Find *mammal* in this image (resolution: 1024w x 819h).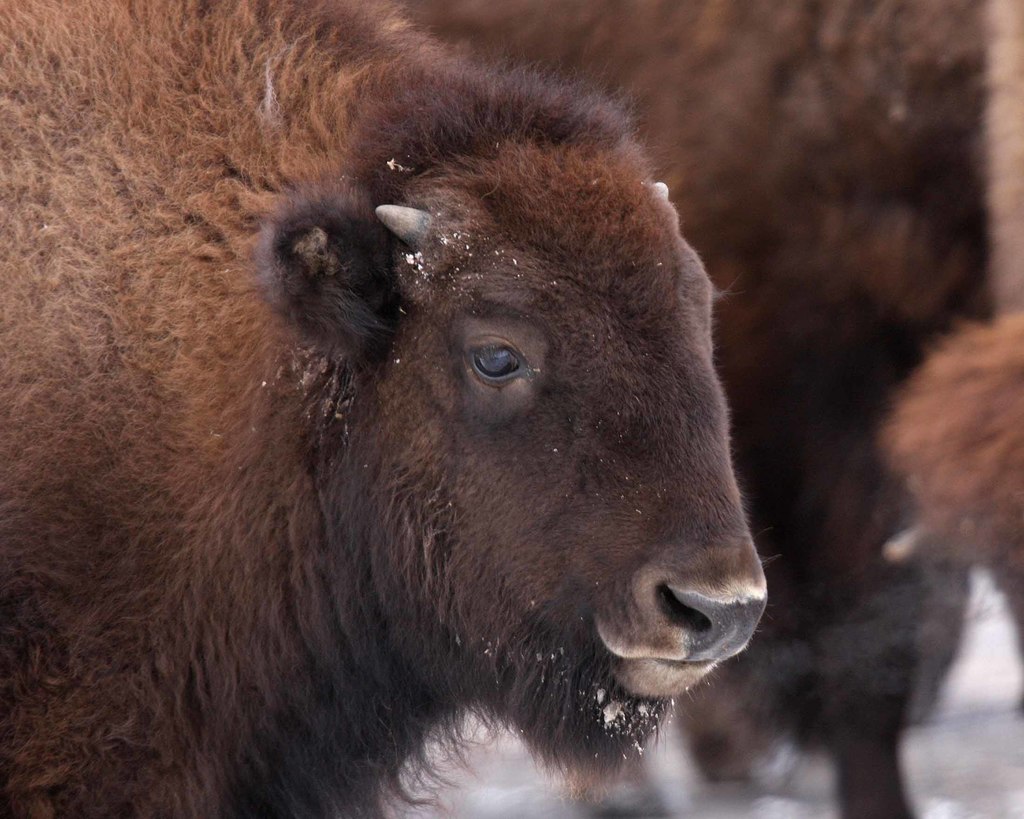
0, 19, 765, 767.
